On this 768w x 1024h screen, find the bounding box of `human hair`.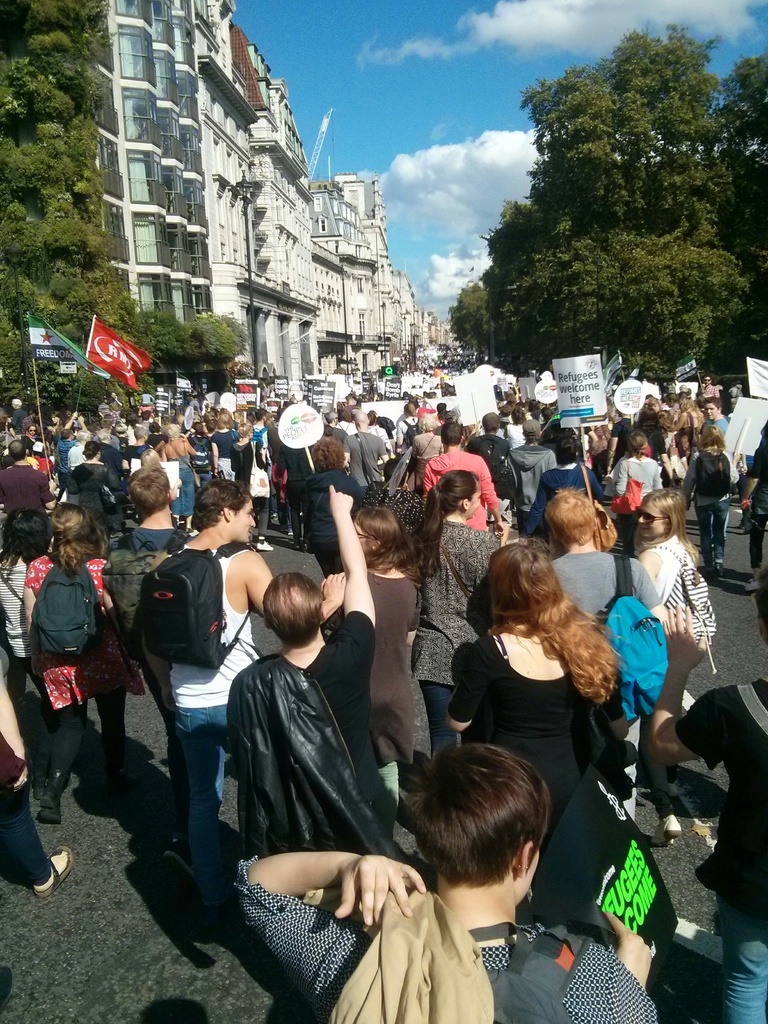
Bounding box: (128, 468, 170, 516).
